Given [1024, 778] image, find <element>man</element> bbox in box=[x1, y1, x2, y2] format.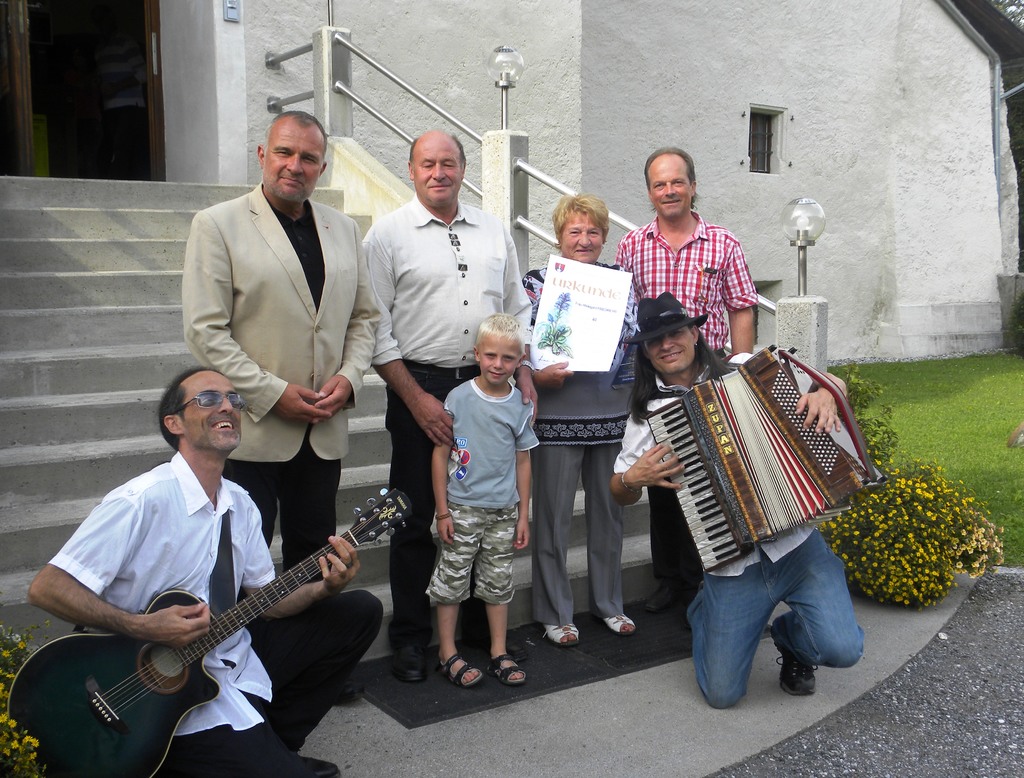
box=[612, 141, 761, 618].
